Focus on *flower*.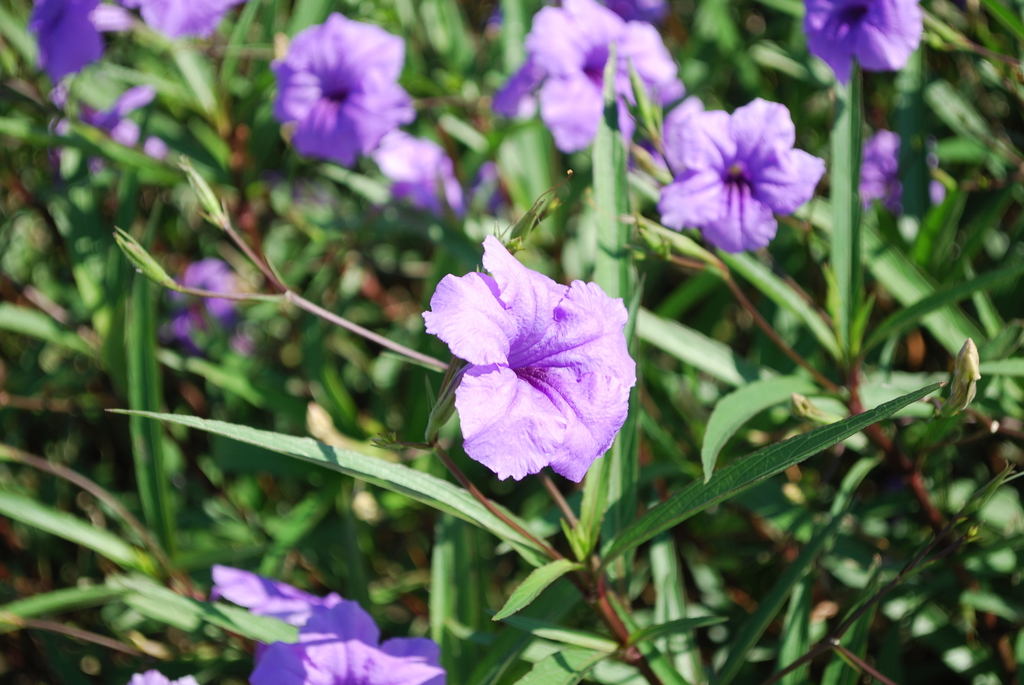
Focused at locate(804, 0, 927, 88).
